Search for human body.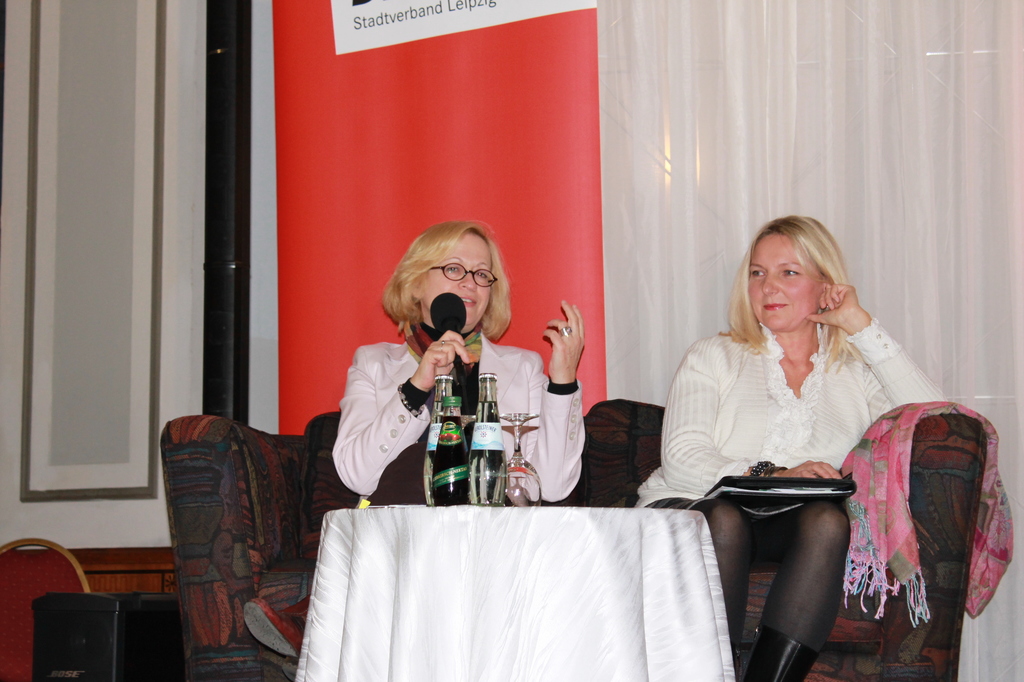
Found at [651,247,931,669].
